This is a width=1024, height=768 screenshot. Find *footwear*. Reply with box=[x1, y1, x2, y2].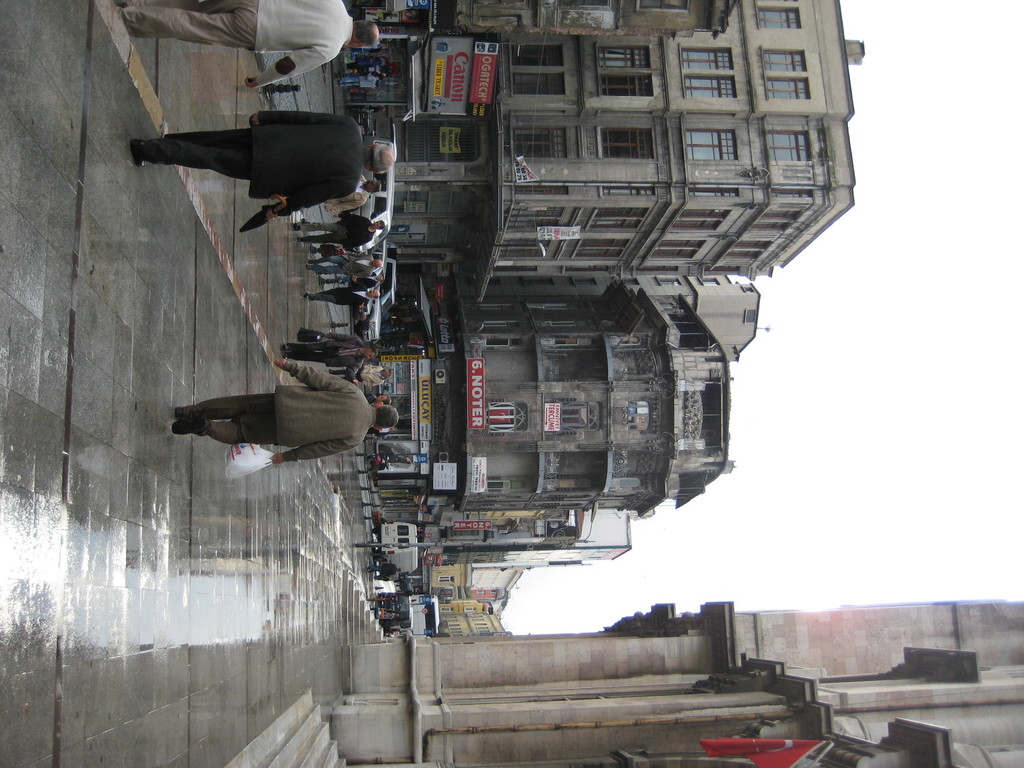
box=[298, 237, 303, 241].
